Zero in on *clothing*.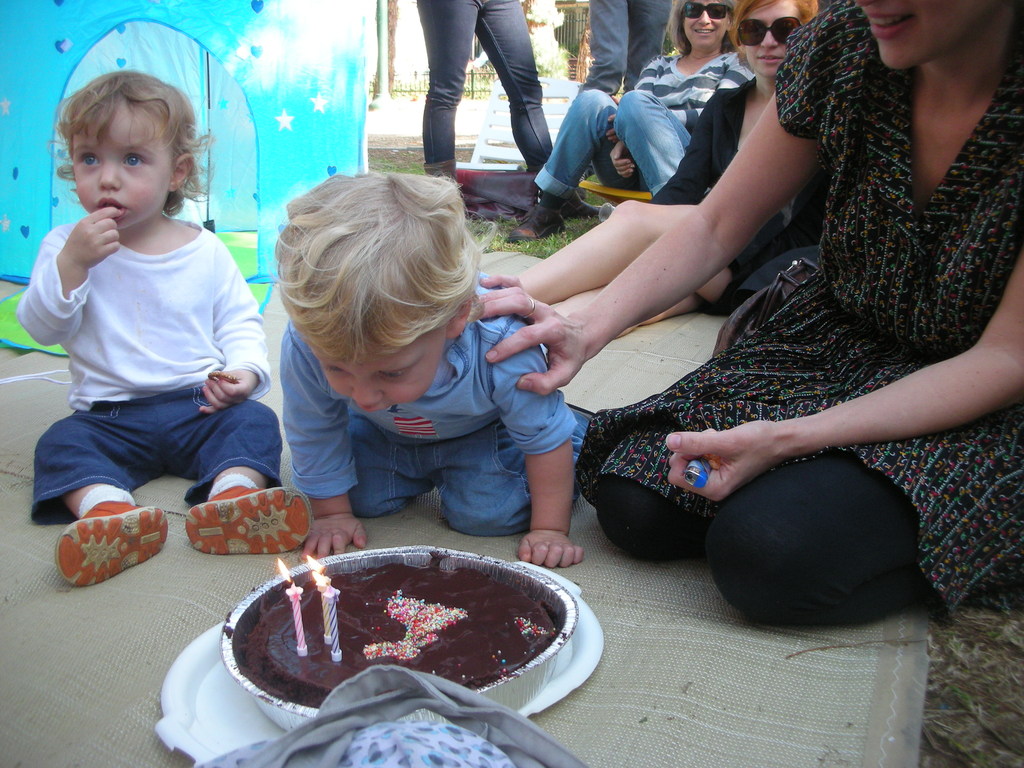
Zeroed in: detection(538, 47, 751, 198).
